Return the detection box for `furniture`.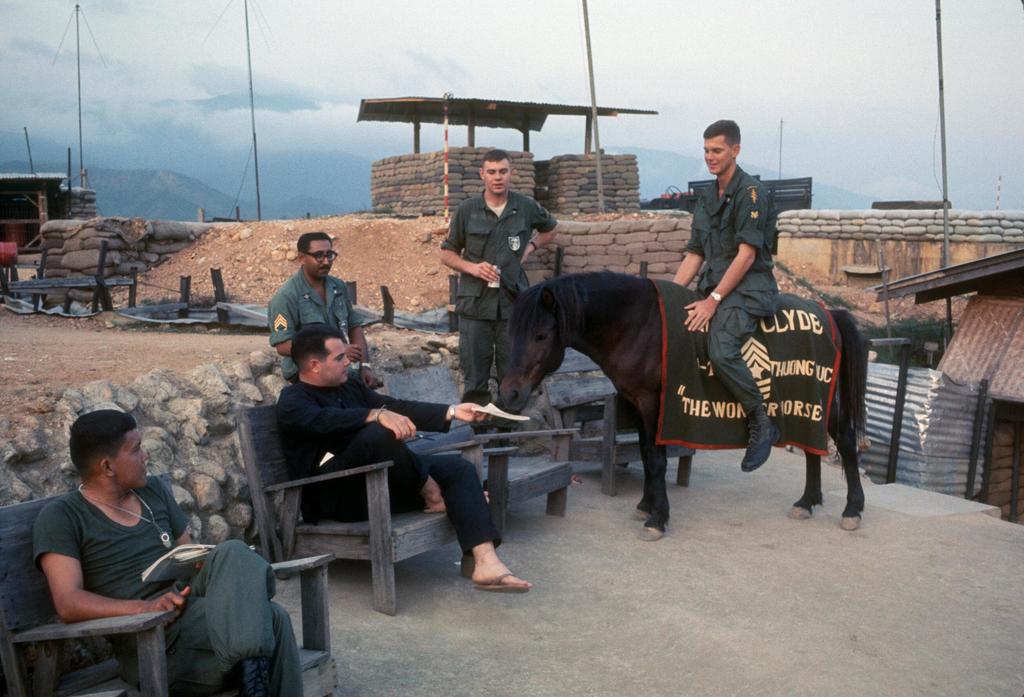
box(0, 506, 334, 696).
